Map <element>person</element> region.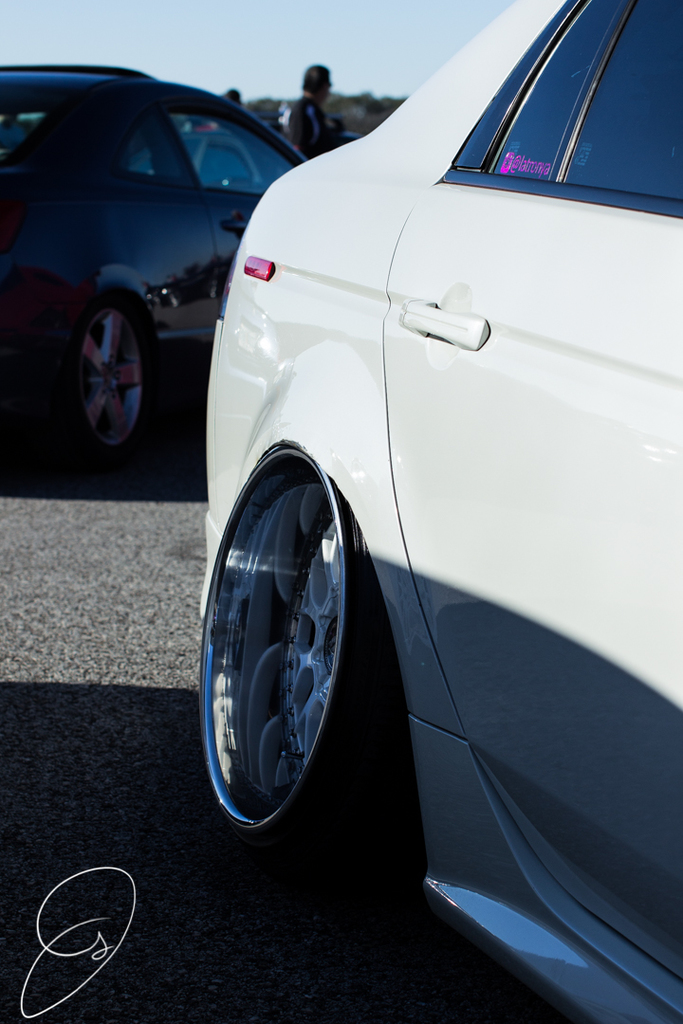
Mapped to locate(280, 62, 346, 149).
